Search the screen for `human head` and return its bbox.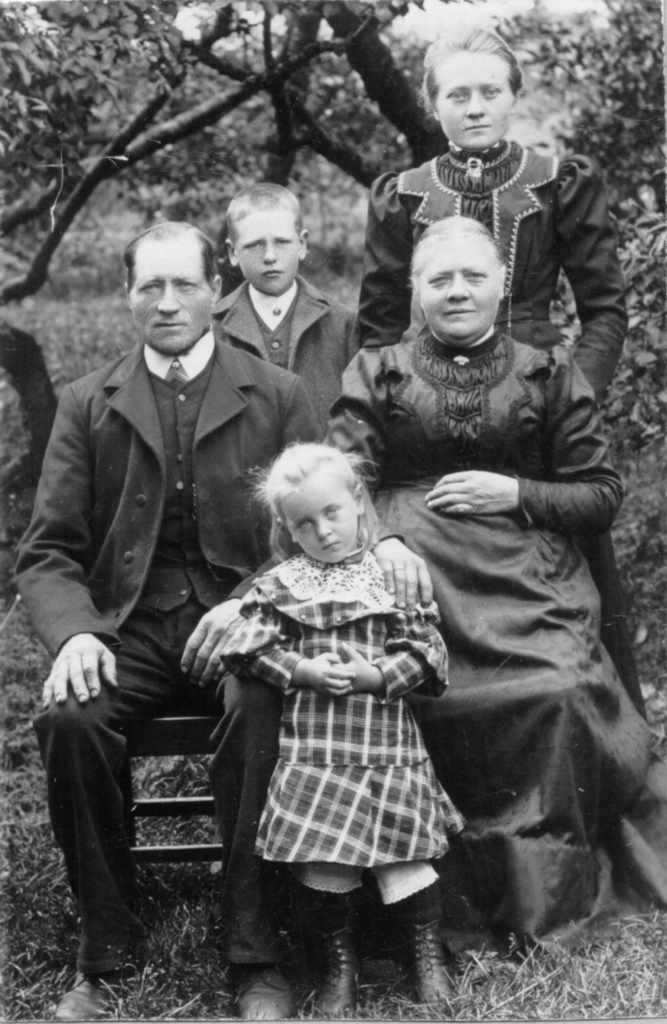
Found: select_region(417, 216, 504, 344).
